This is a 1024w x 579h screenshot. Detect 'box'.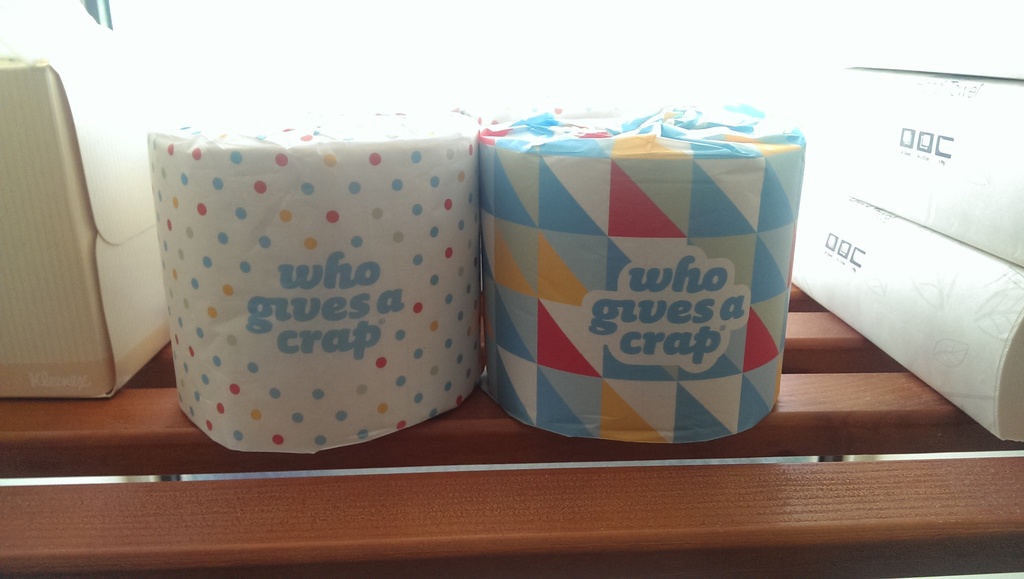
[x1=472, y1=111, x2=805, y2=444].
